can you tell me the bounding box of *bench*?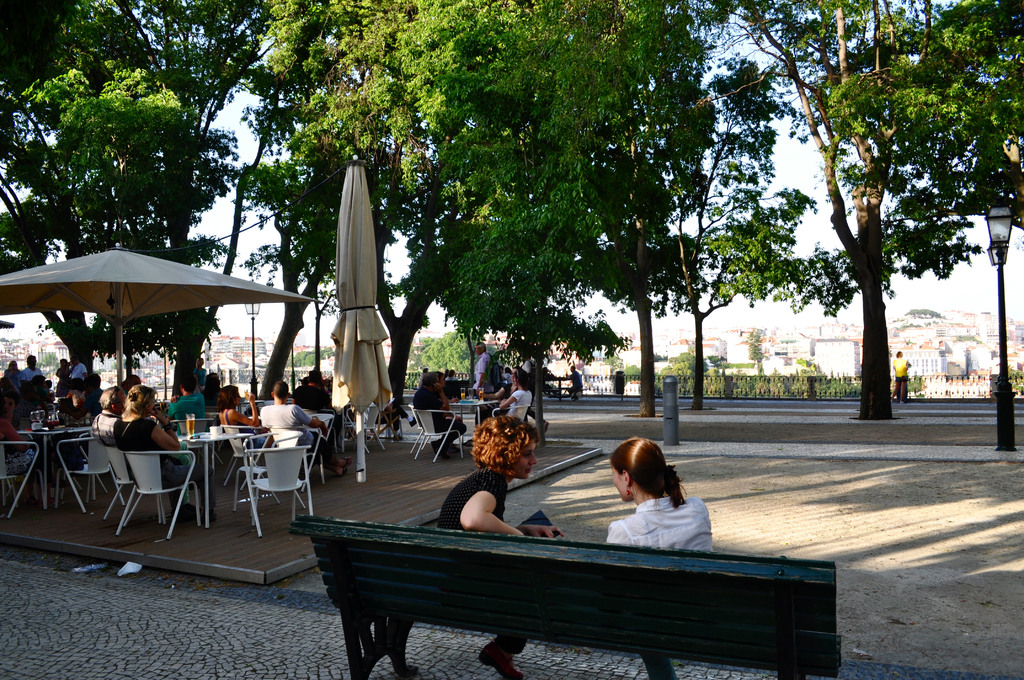
<box>440,378,476,400</box>.
